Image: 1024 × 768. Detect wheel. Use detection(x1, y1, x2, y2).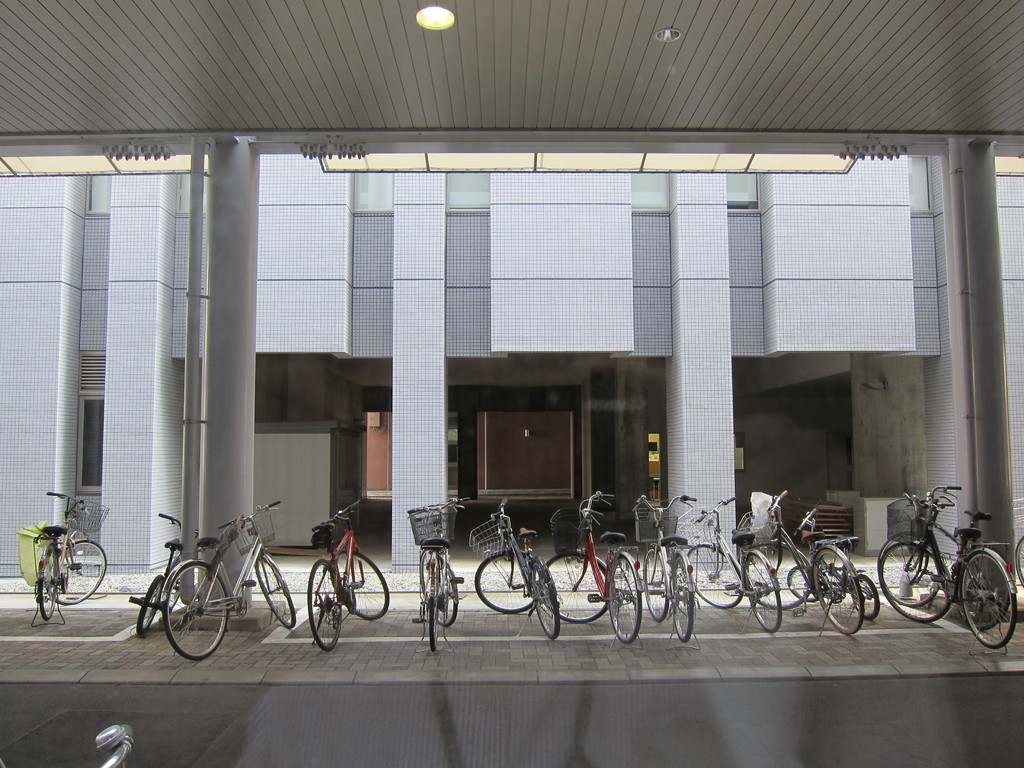
detection(748, 538, 820, 605).
